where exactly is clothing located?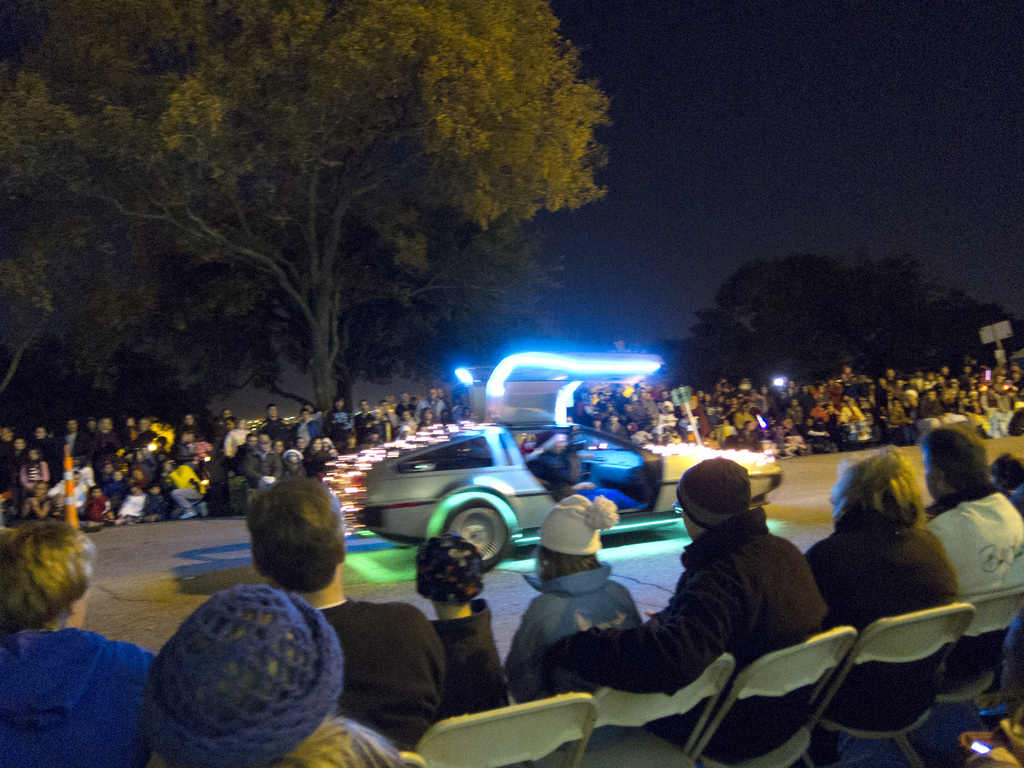
Its bounding box is left=6, top=582, right=151, bottom=758.
